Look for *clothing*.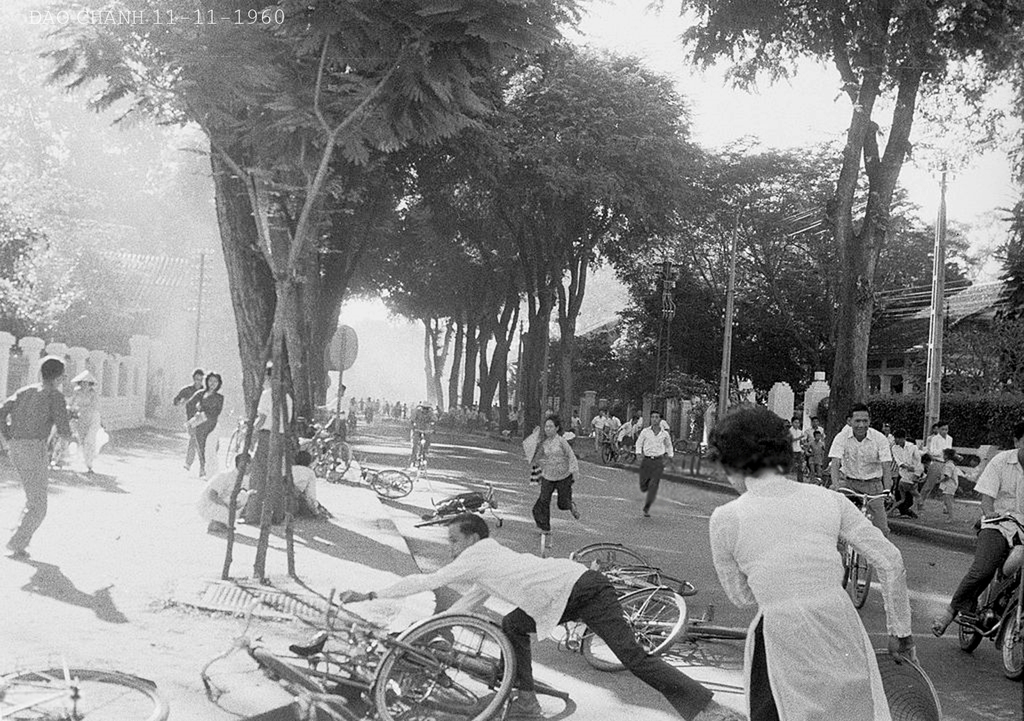
Found: {"x1": 591, "y1": 417, "x2": 605, "y2": 447}.
